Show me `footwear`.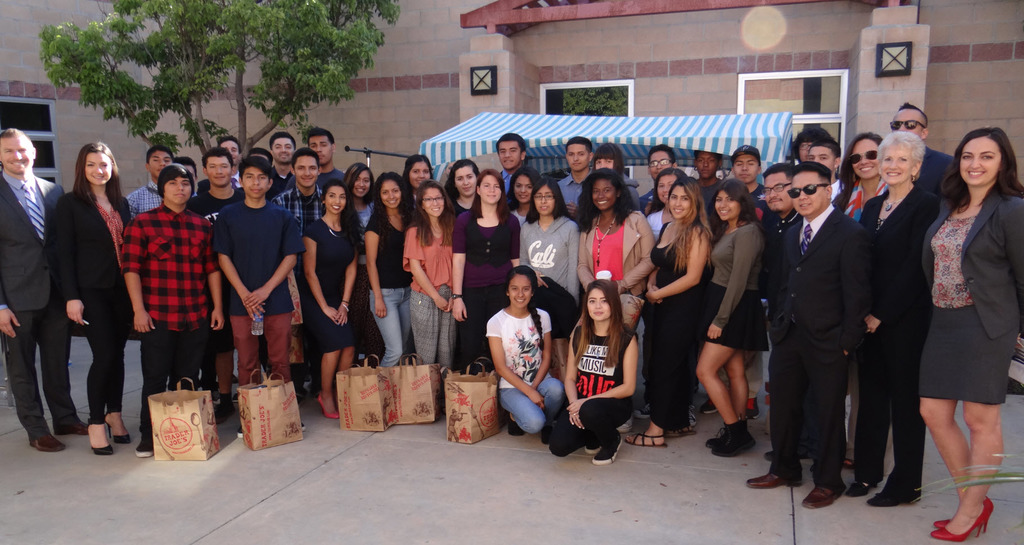
`footwear` is here: select_region(541, 423, 556, 448).
